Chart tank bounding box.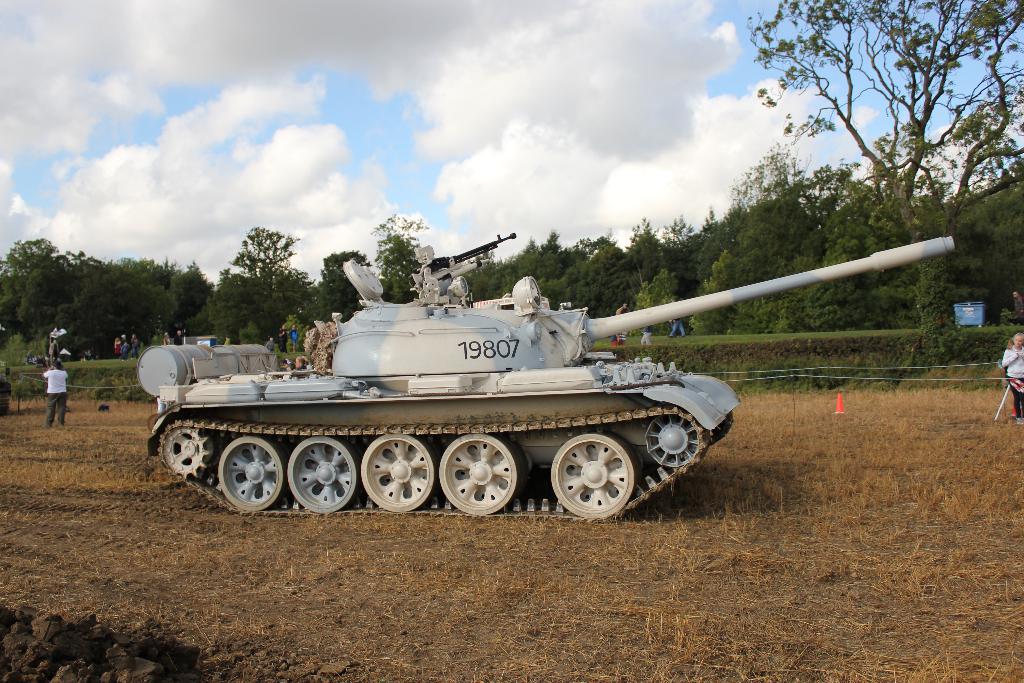
Charted: box=[148, 230, 956, 514].
